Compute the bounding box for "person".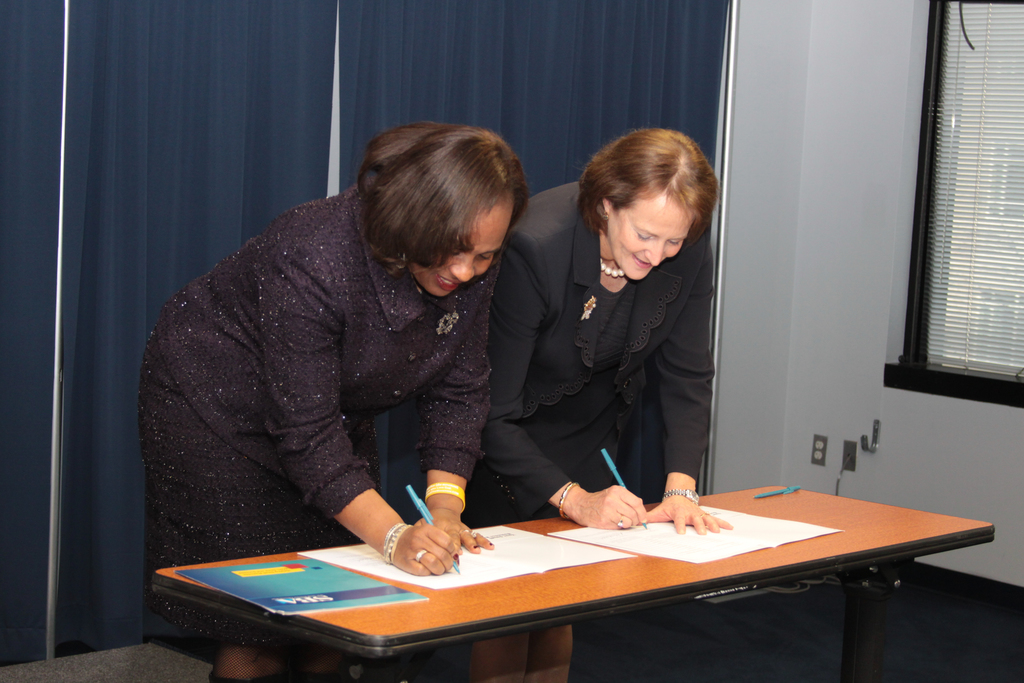
locate(140, 121, 523, 682).
